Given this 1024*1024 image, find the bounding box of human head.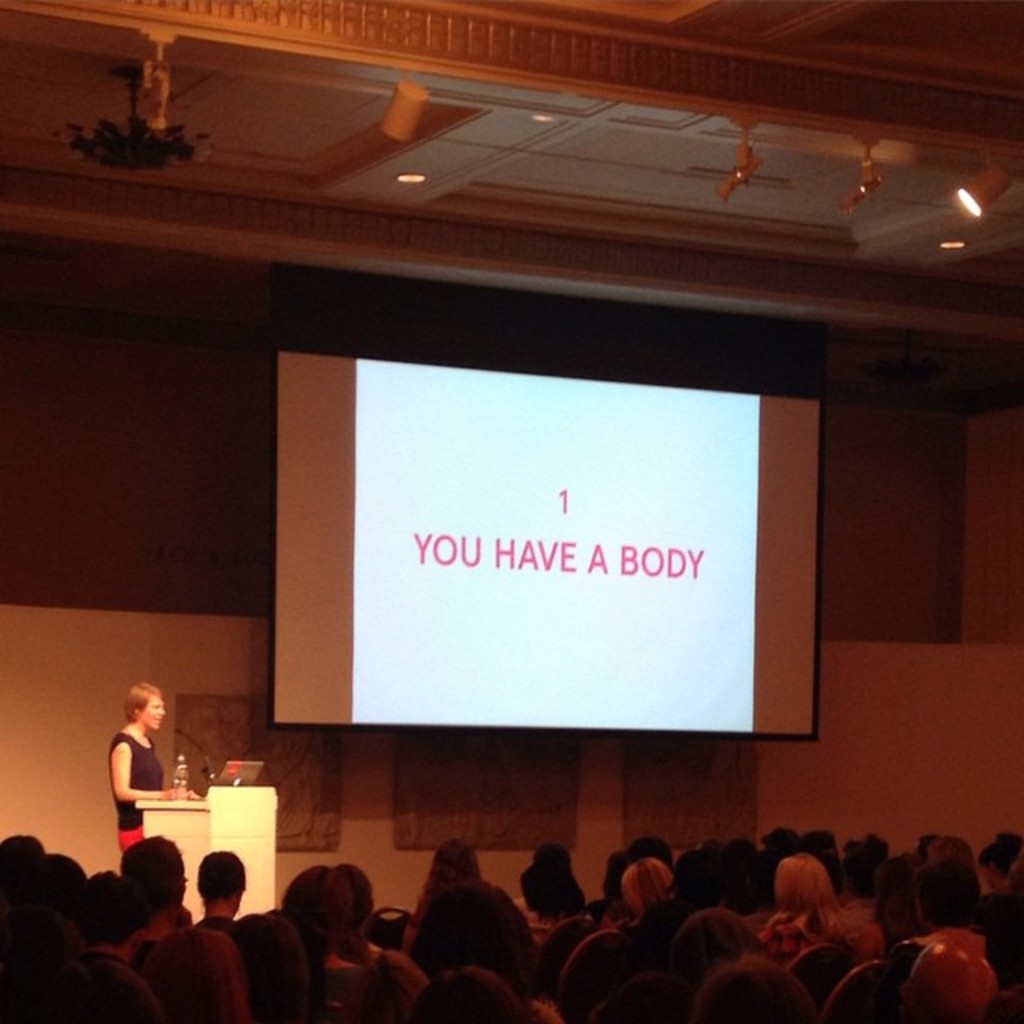
select_region(123, 680, 163, 730).
